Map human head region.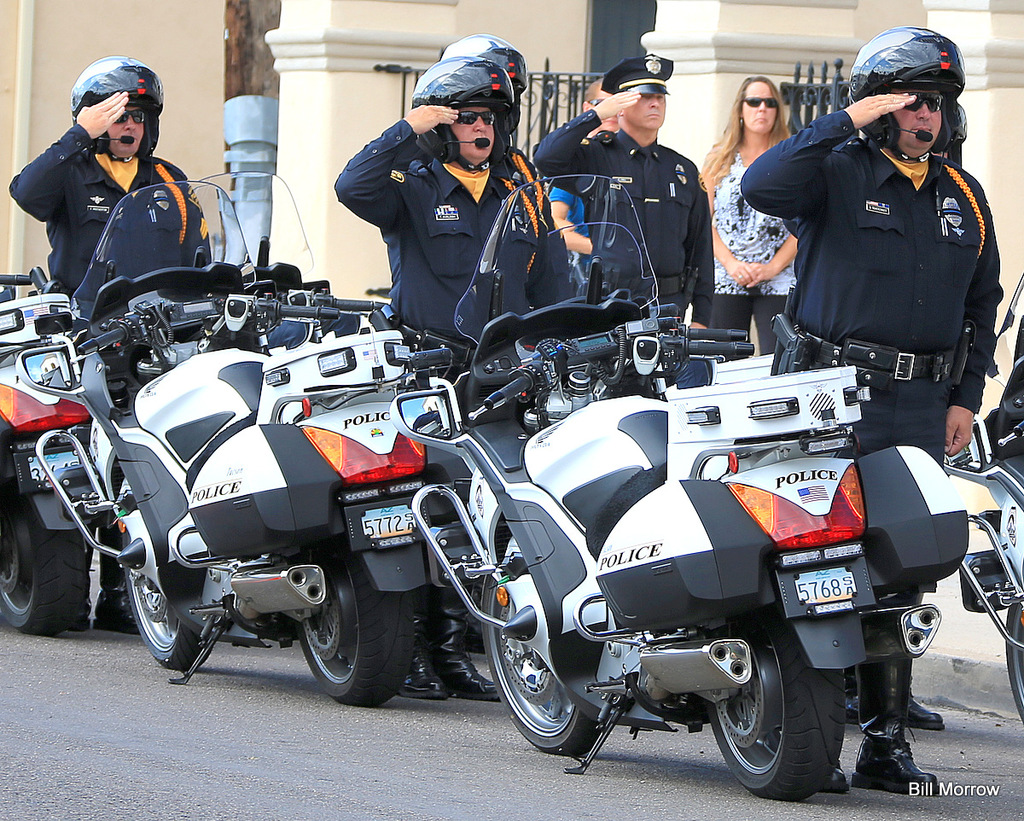
Mapped to x1=732 y1=75 x2=782 y2=138.
